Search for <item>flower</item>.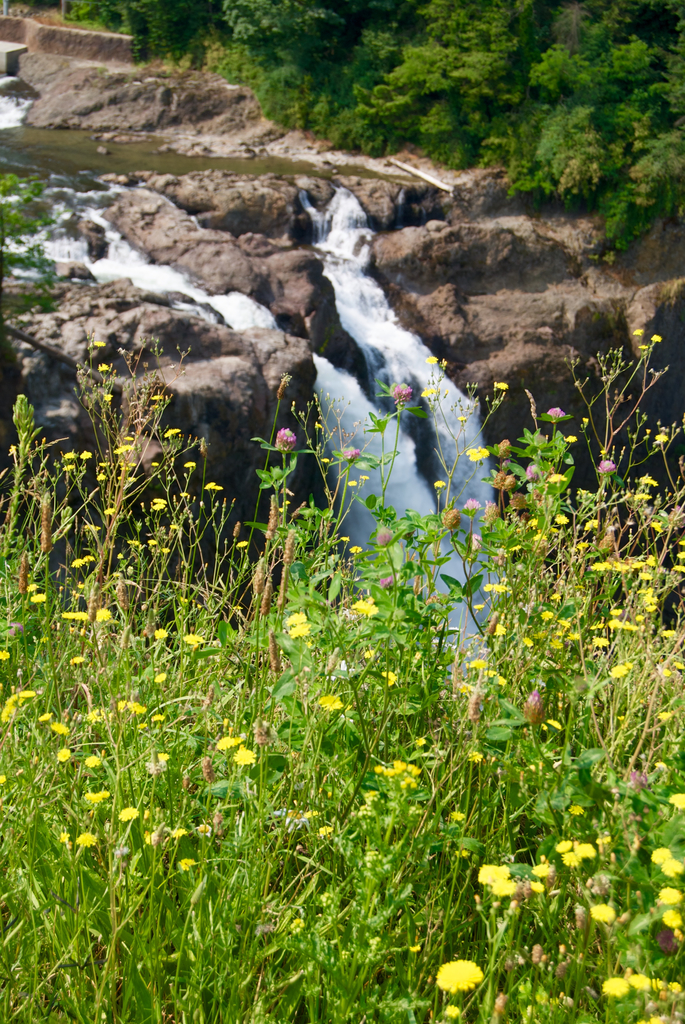
Found at crop(216, 740, 239, 752).
